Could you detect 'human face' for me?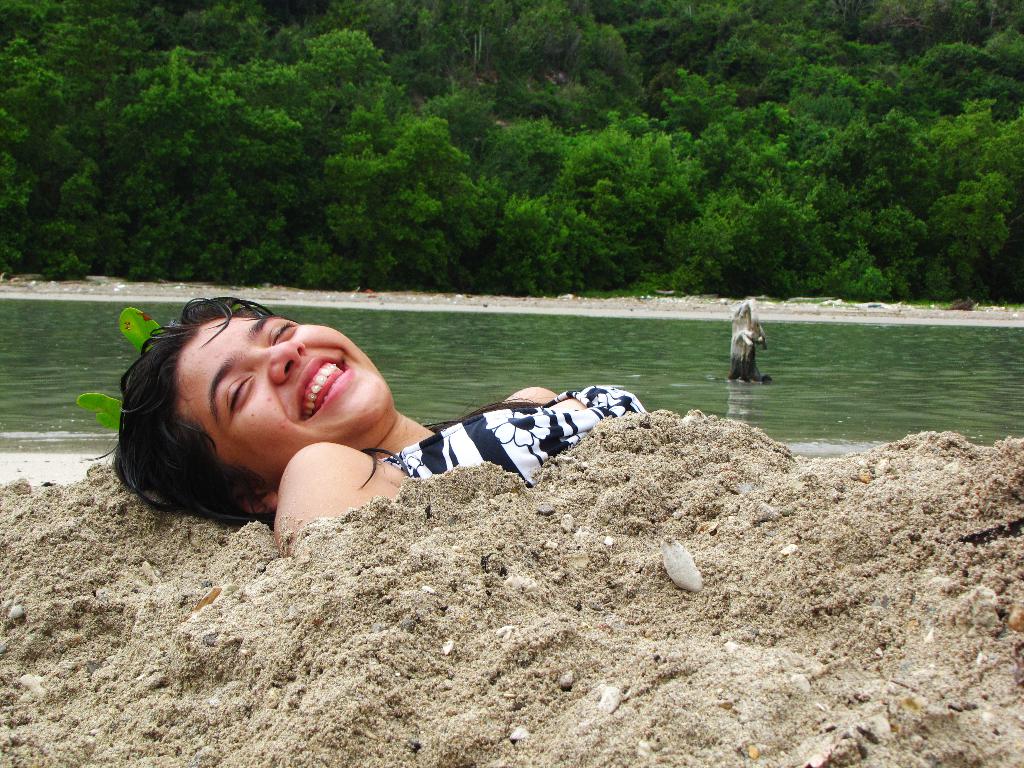
Detection result: select_region(180, 314, 394, 484).
